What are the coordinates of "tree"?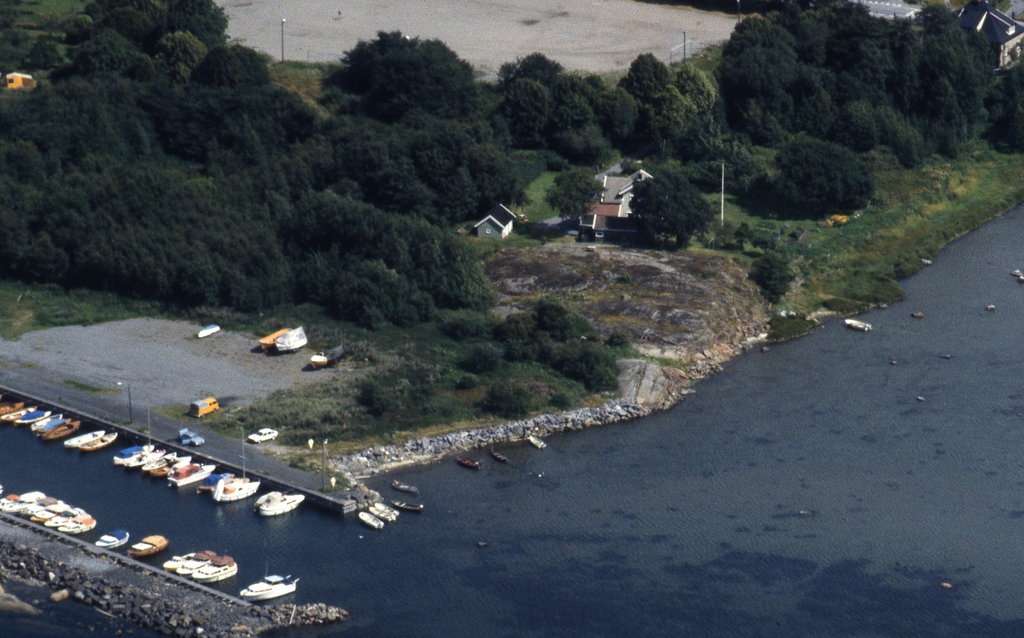
Rect(326, 28, 478, 124).
